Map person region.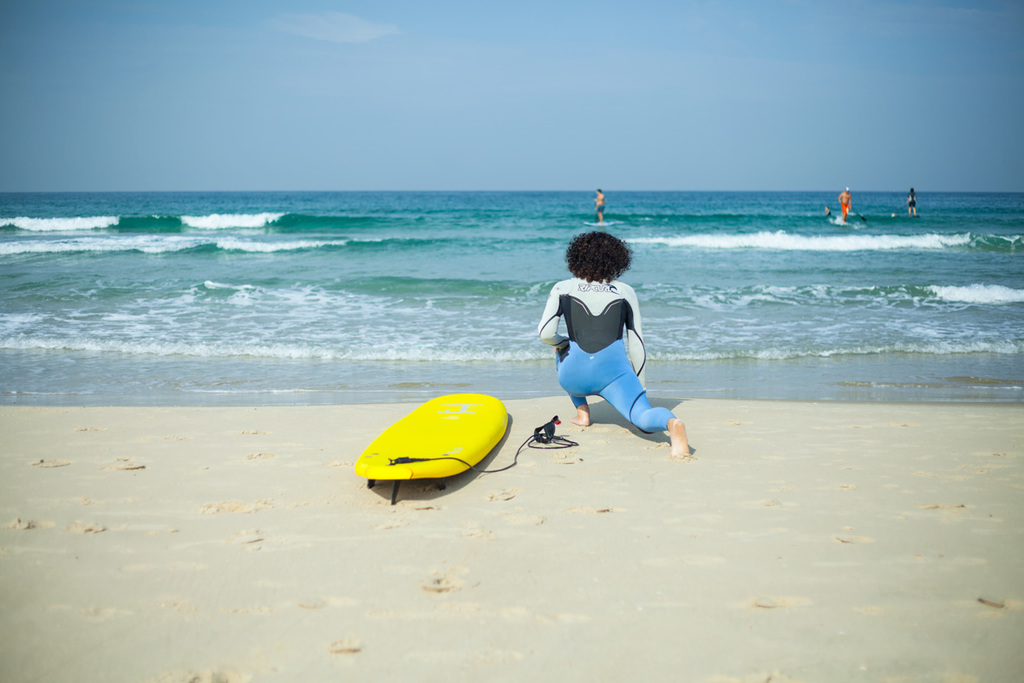
Mapped to (907,190,917,214).
